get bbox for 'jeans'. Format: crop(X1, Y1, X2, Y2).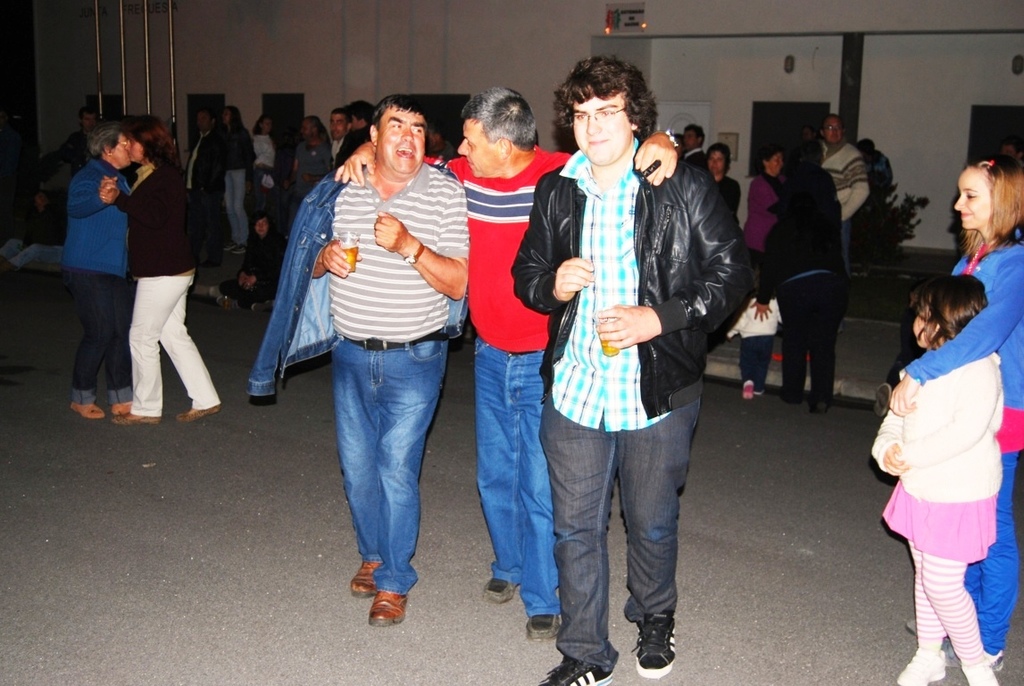
crop(64, 270, 136, 404).
